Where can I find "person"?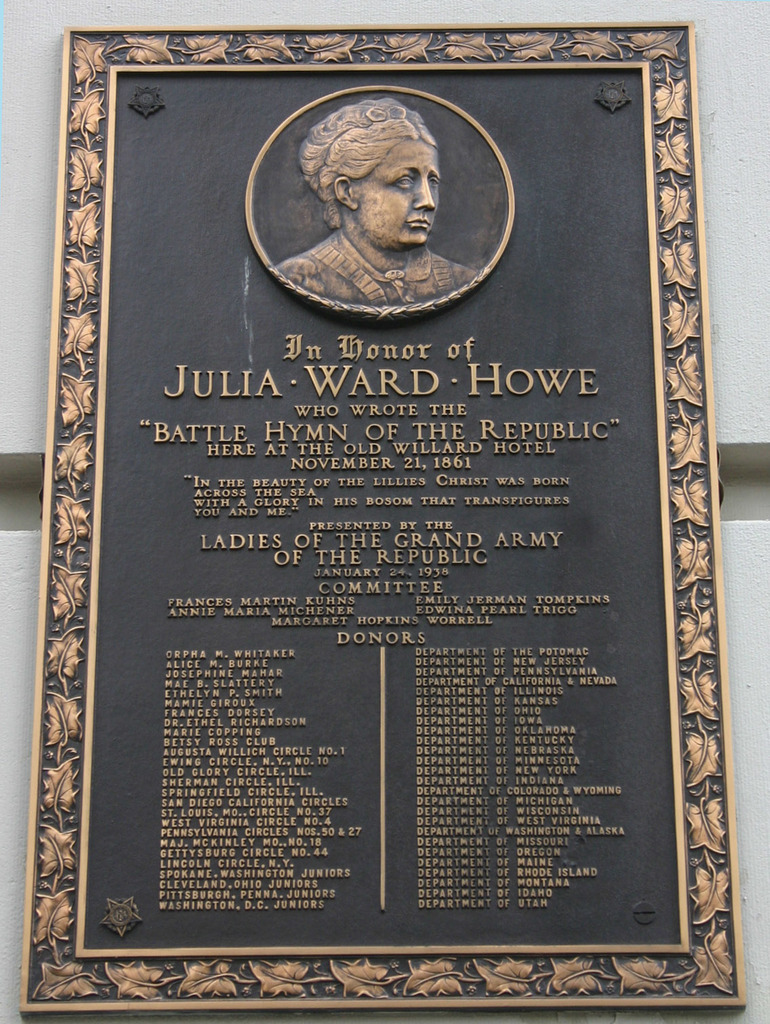
You can find it at bbox=[222, 69, 562, 358].
